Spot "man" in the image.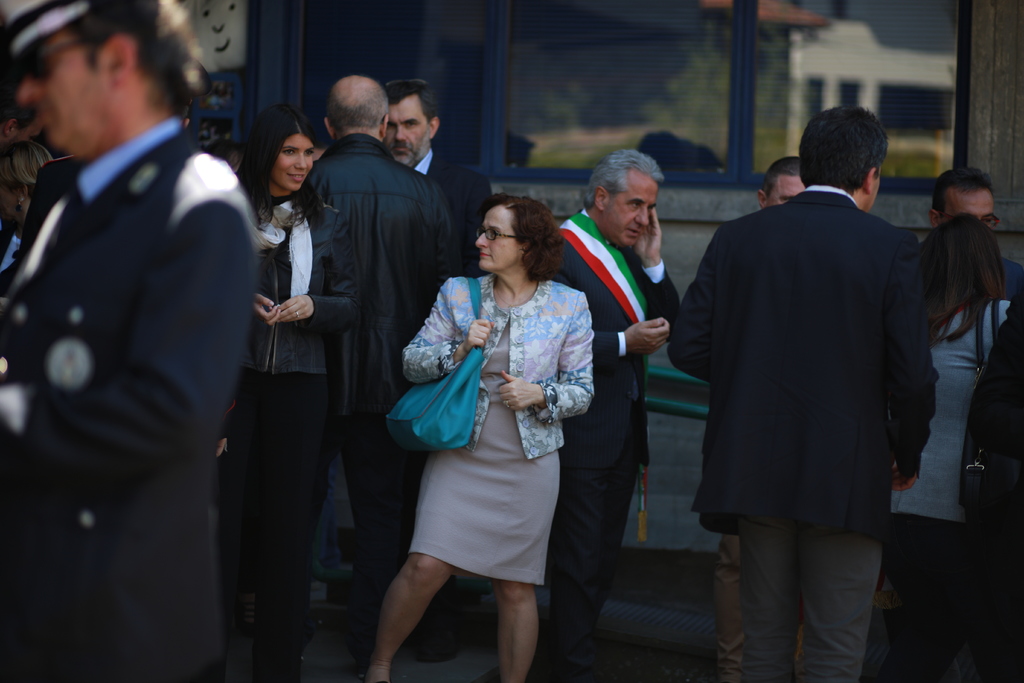
"man" found at bbox=(645, 115, 945, 682).
